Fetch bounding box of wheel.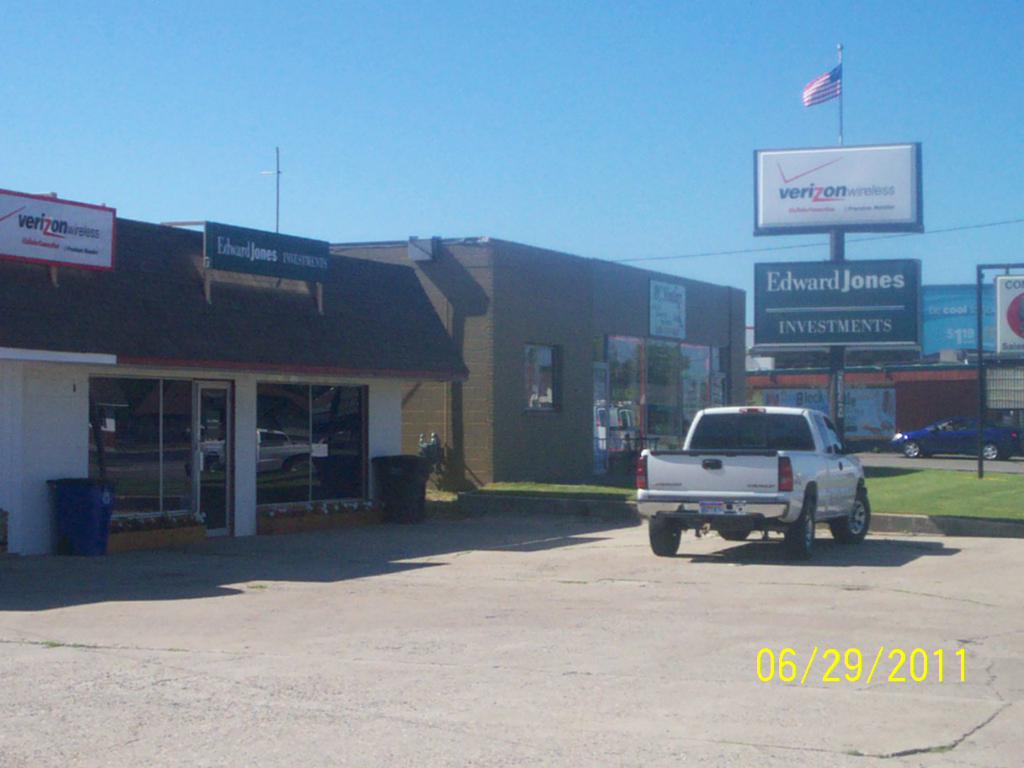
Bbox: l=650, t=515, r=681, b=557.
